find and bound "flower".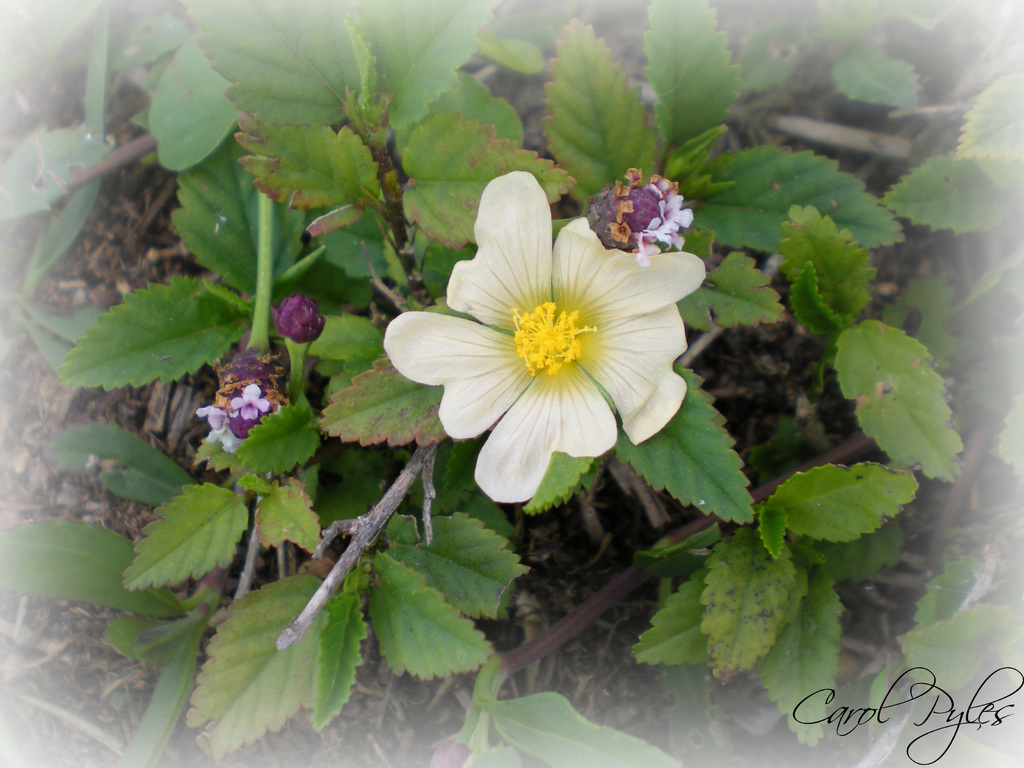
Bound: (left=207, top=427, right=244, bottom=452).
